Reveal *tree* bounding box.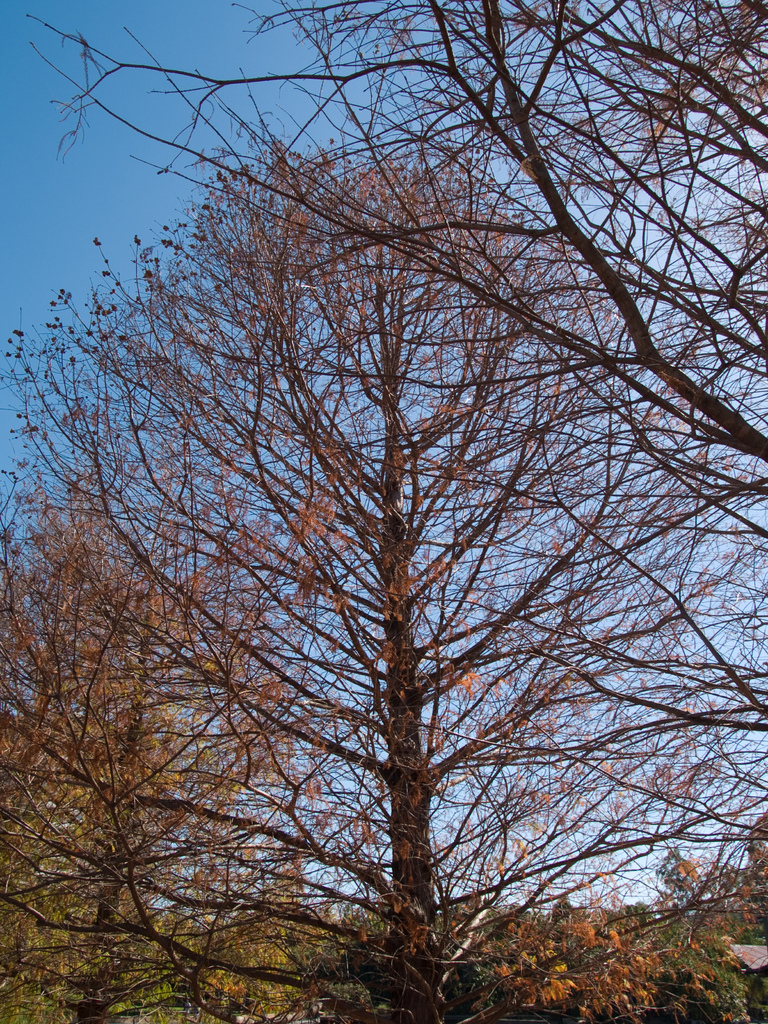
Revealed: box=[0, 506, 340, 1023].
